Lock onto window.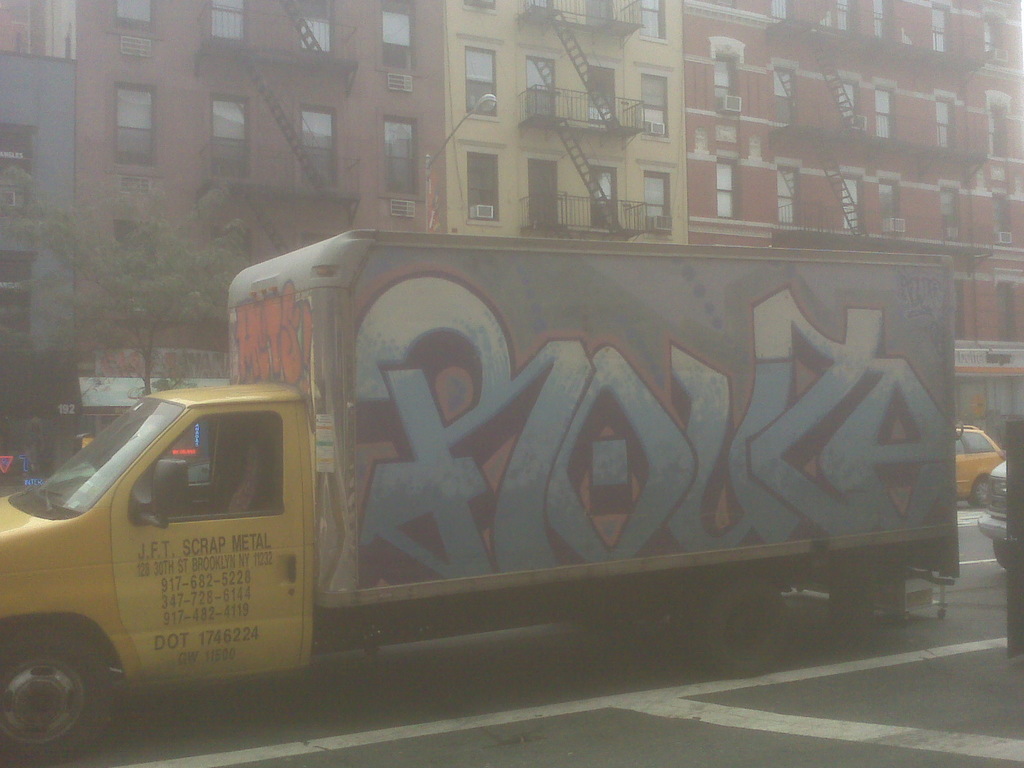
Locked: x1=641 y1=1 x2=668 y2=42.
